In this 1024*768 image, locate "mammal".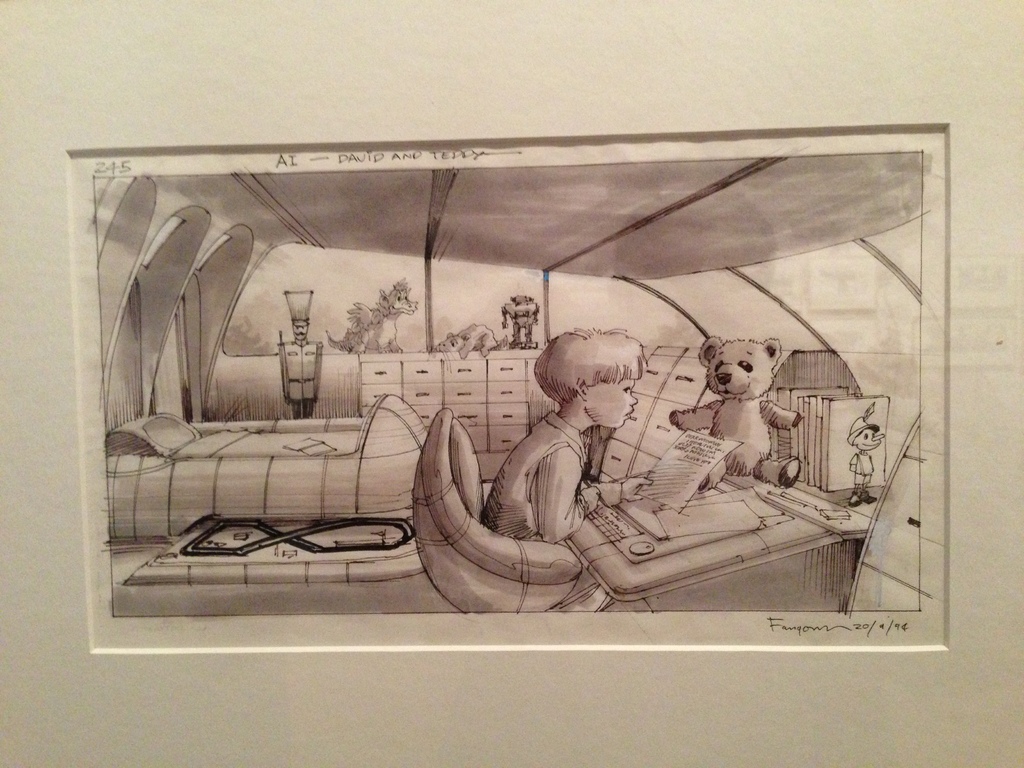
Bounding box: l=419, t=321, r=495, b=356.
